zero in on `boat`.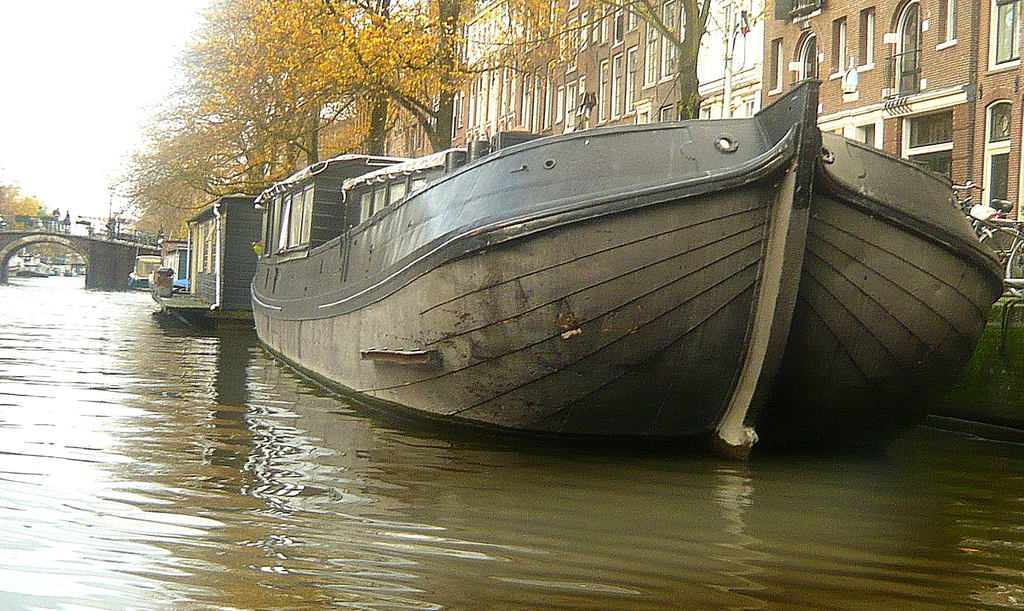
Zeroed in: {"left": 147, "top": 186, "right": 257, "bottom": 328}.
